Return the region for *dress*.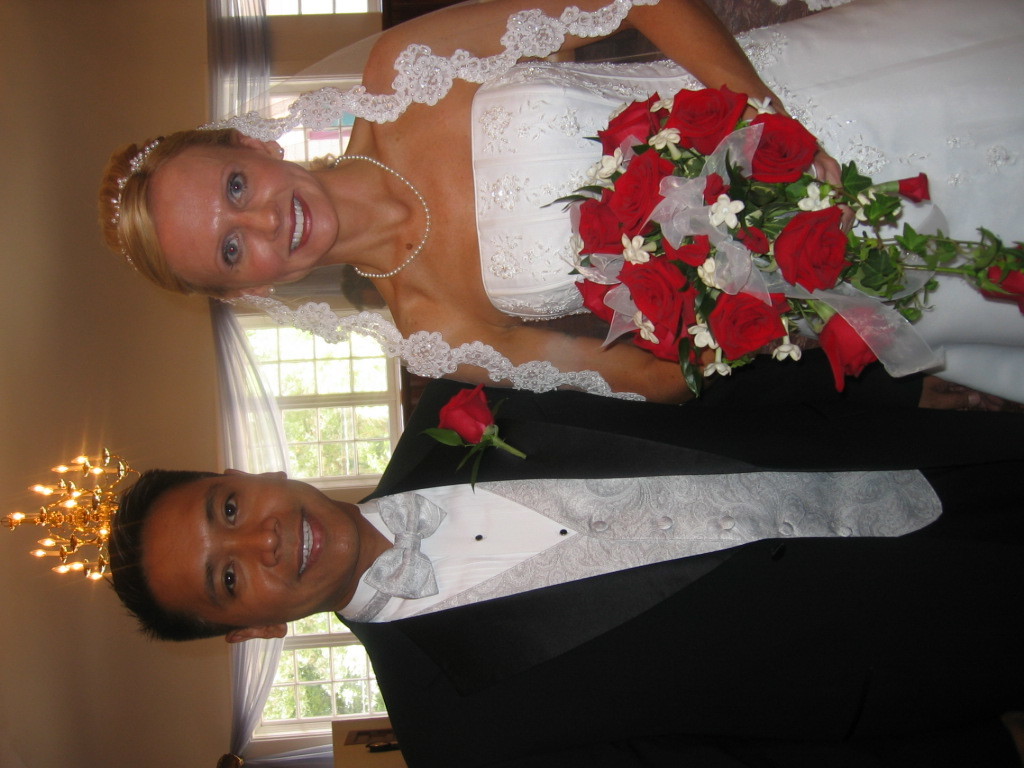
region(470, 0, 1023, 401).
